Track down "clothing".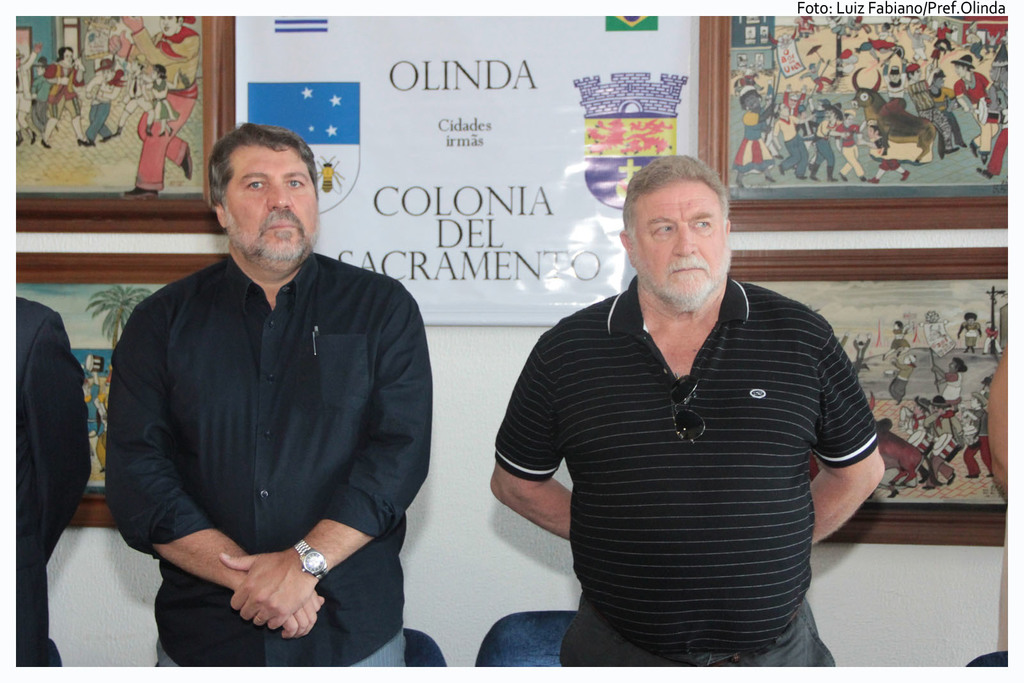
Tracked to (136, 79, 170, 126).
